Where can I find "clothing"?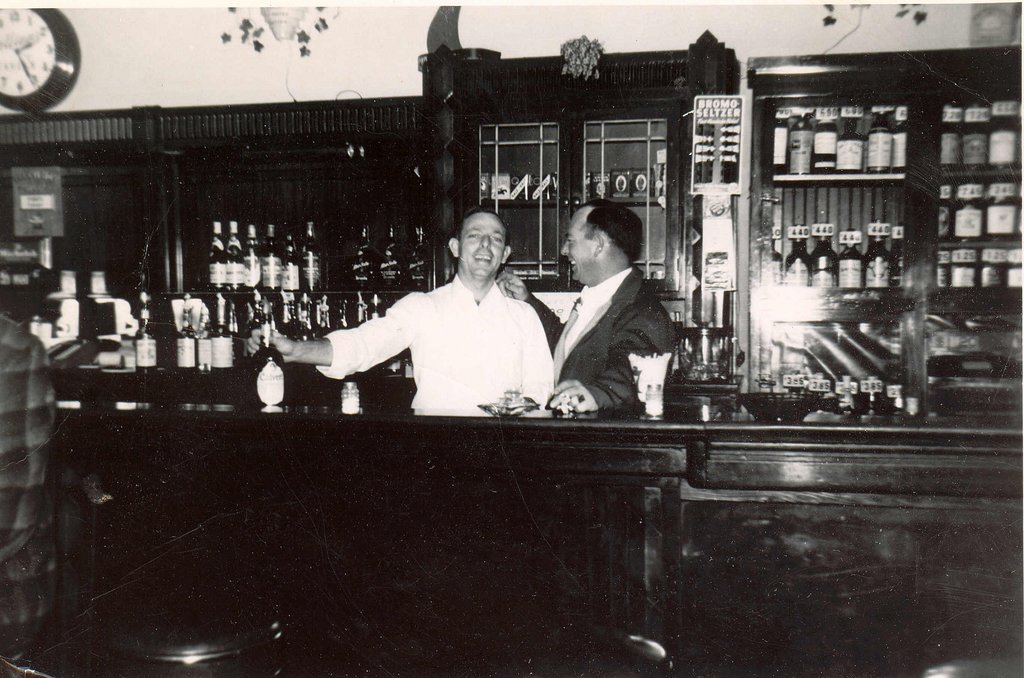
You can find it at 317, 242, 565, 427.
